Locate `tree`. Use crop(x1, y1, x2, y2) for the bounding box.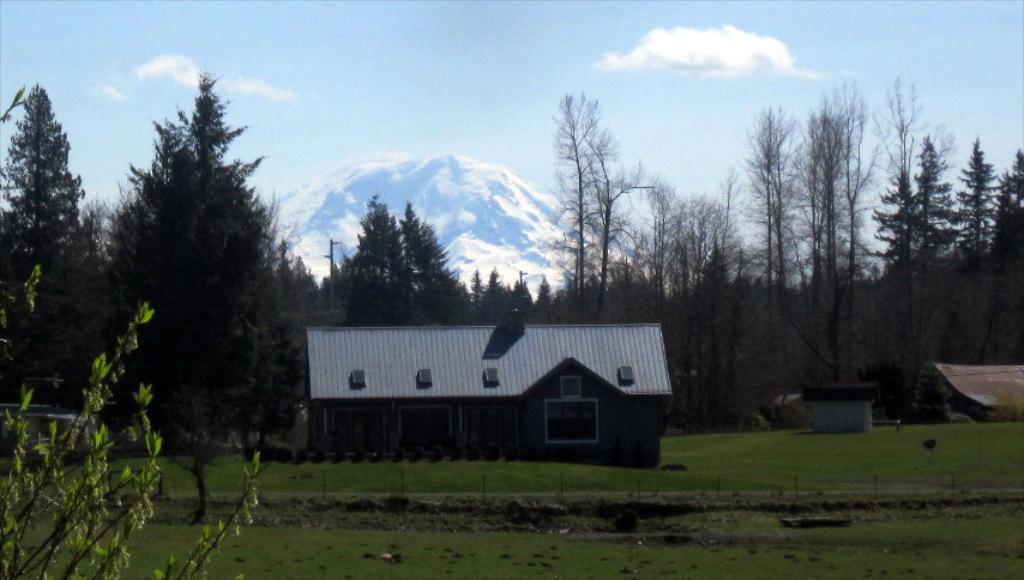
crop(541, 273, 553, 300).
